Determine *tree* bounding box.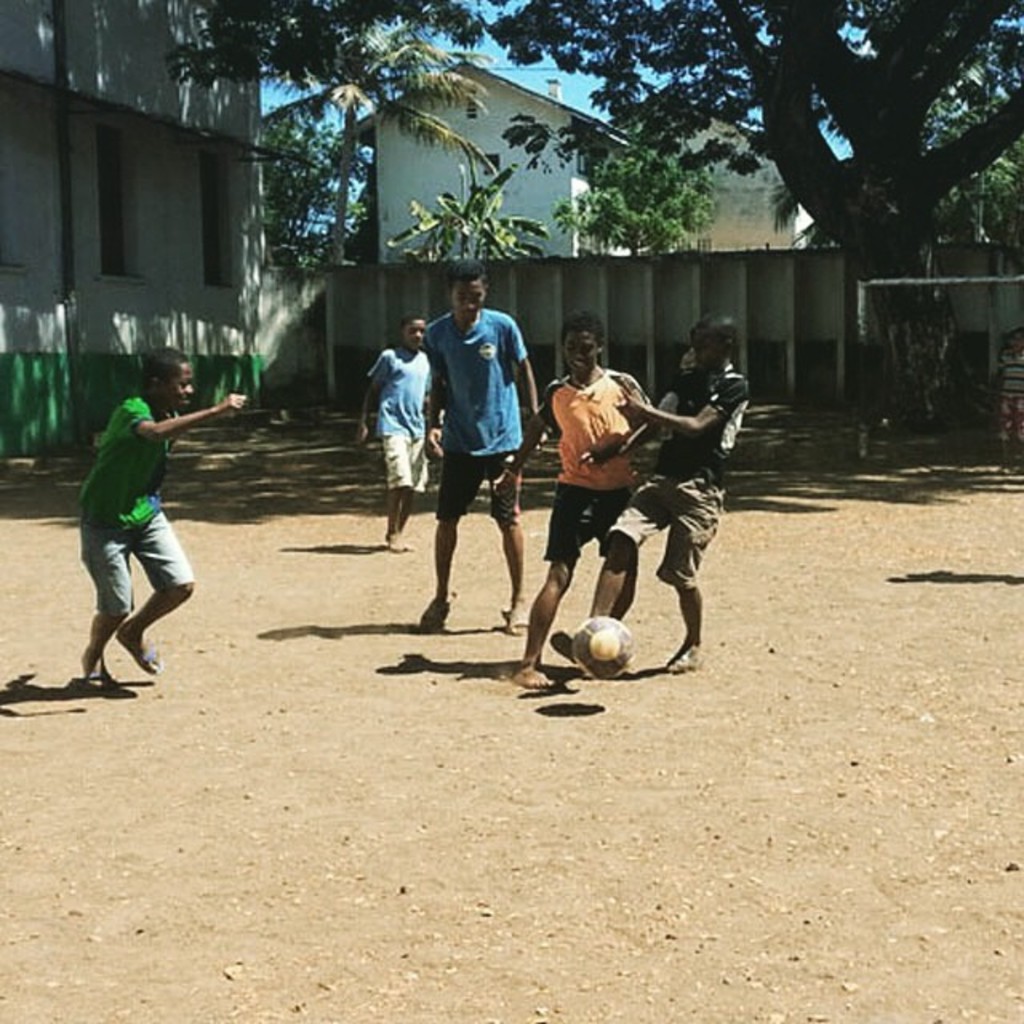
Determined: 254 94 386 283.
